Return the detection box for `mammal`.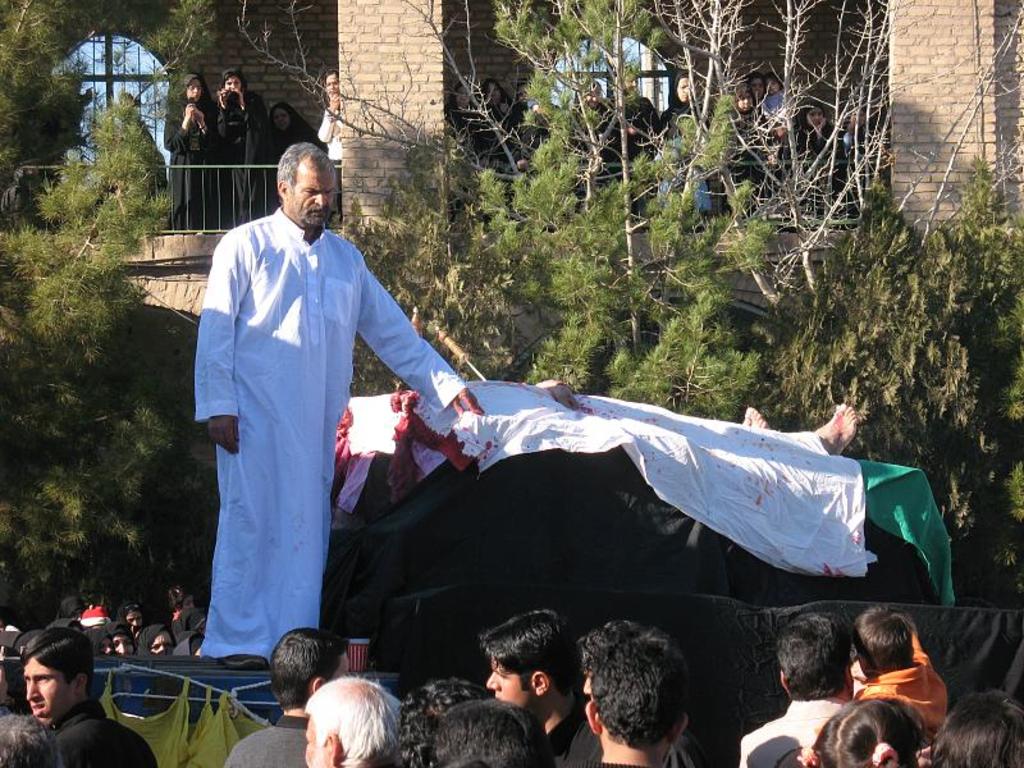
14 630 155 763.
